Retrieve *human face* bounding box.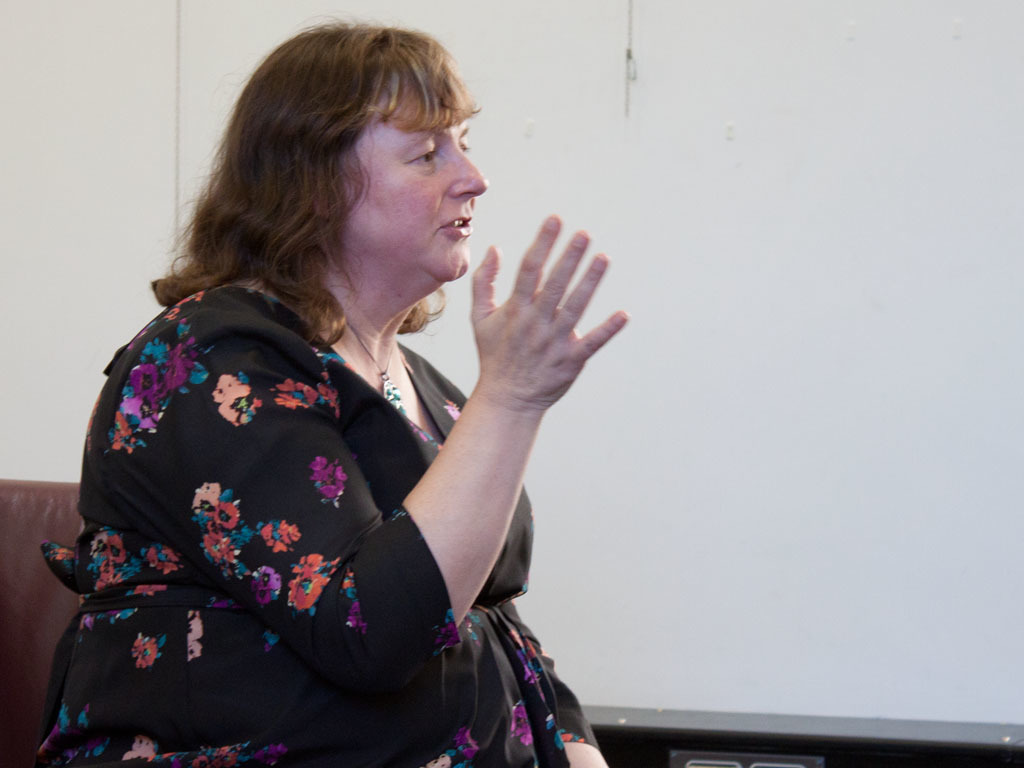
Bounding box: bbox(337, 67, 488, 295).
